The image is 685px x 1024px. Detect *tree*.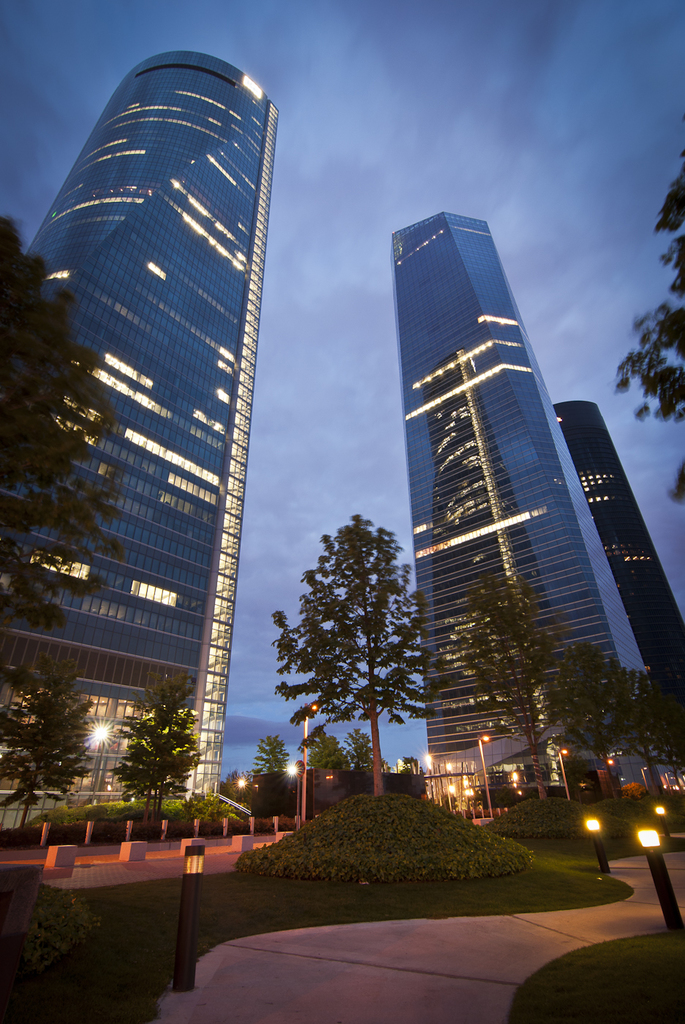
Detection: [x1=214, y1=767, x2=243, y2=803].
